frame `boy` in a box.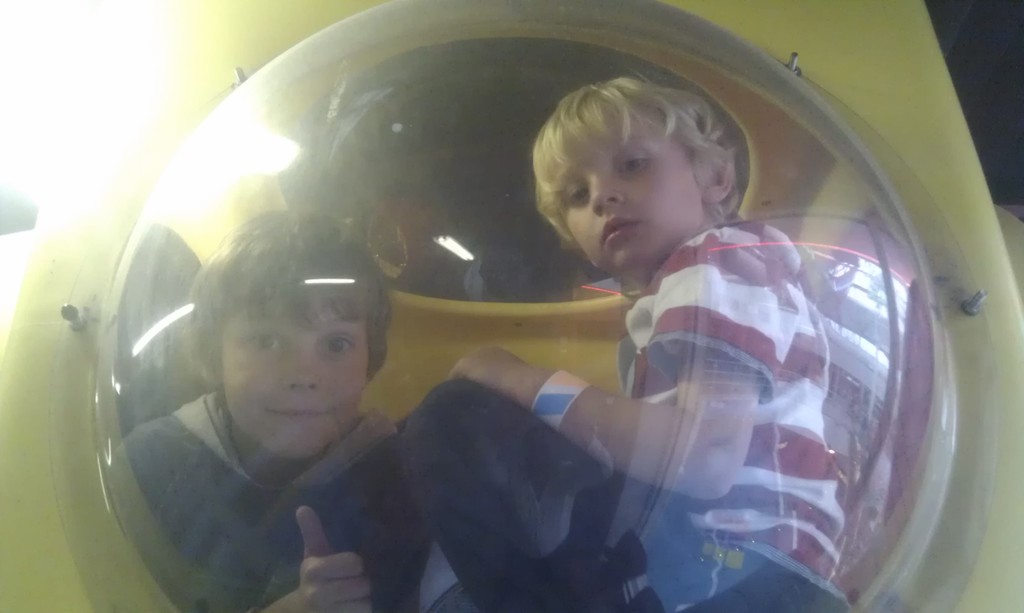
x1=99, y1=216, x2=435, y2=612.
